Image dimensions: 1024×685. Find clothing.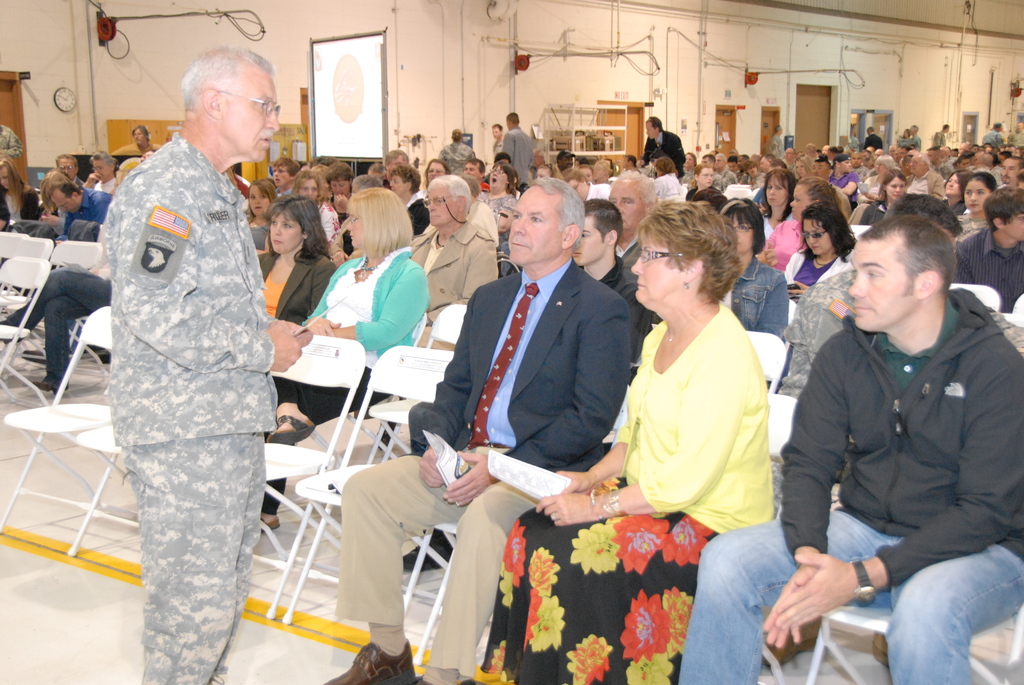
681/285/1023/684.
